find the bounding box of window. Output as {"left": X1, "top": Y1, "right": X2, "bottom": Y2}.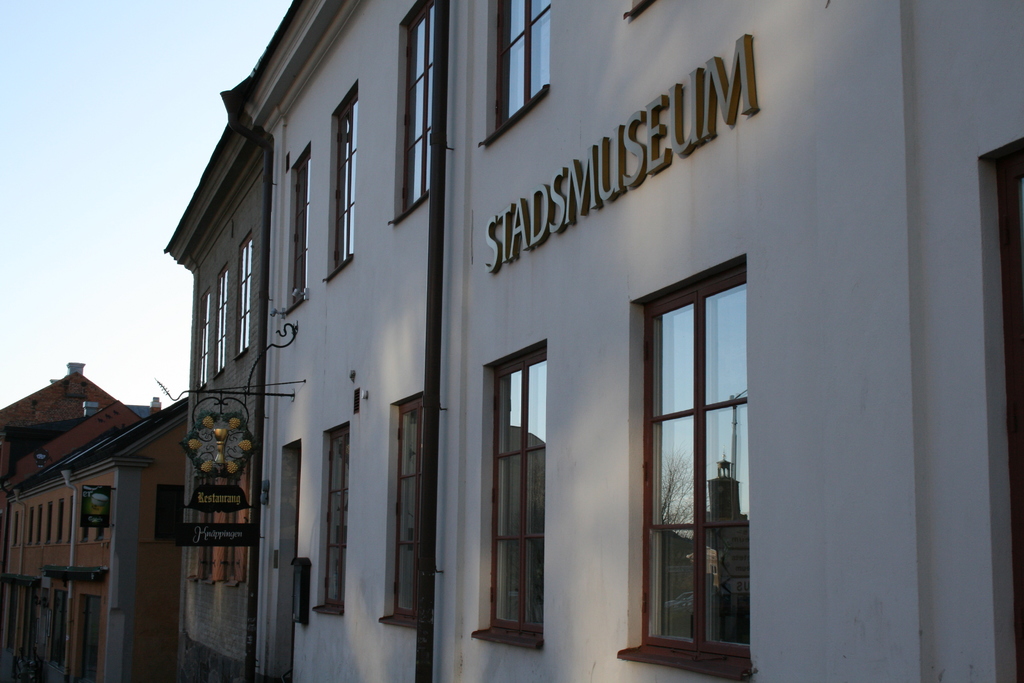
{"left": 375, "top": 394, "right": 425, "bottom": 624}.
